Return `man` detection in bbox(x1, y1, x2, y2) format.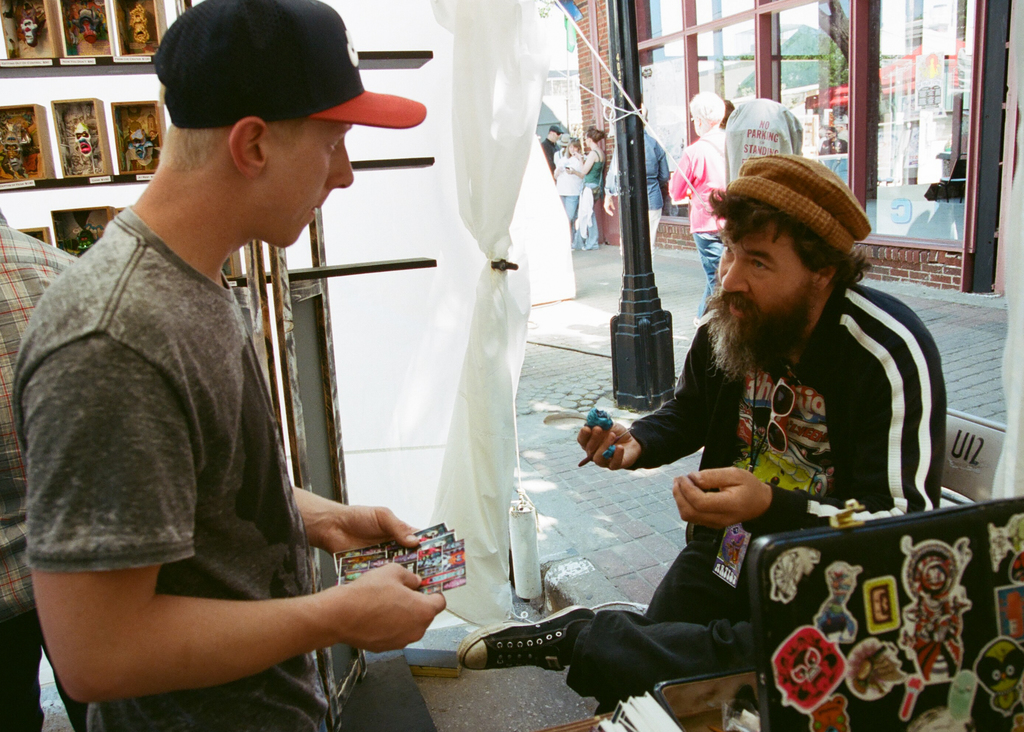
bbox(7, 0, 445, 731).
